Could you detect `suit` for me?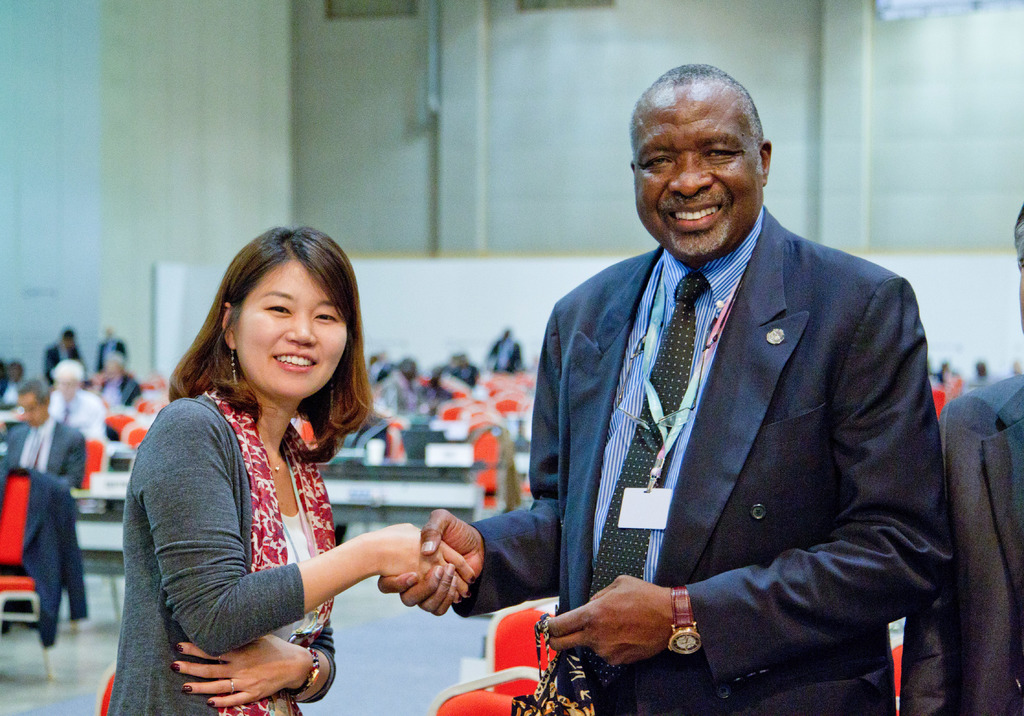
Detection result: 899, 370, 1023, 715.
